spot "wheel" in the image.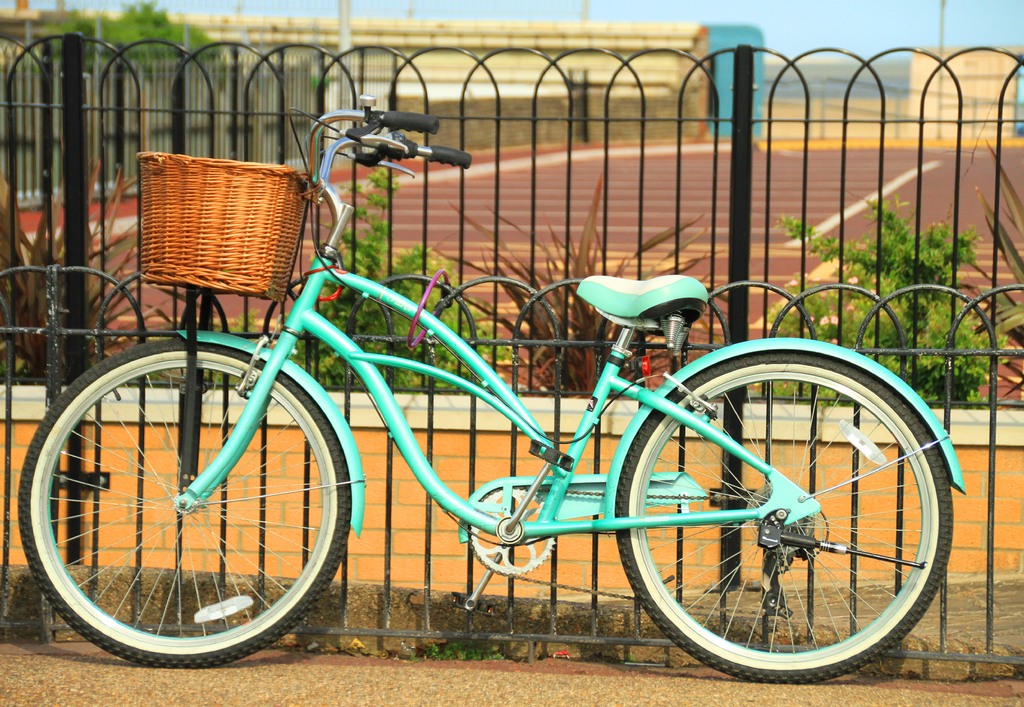
"wheel" found at 614/353/954/679.
